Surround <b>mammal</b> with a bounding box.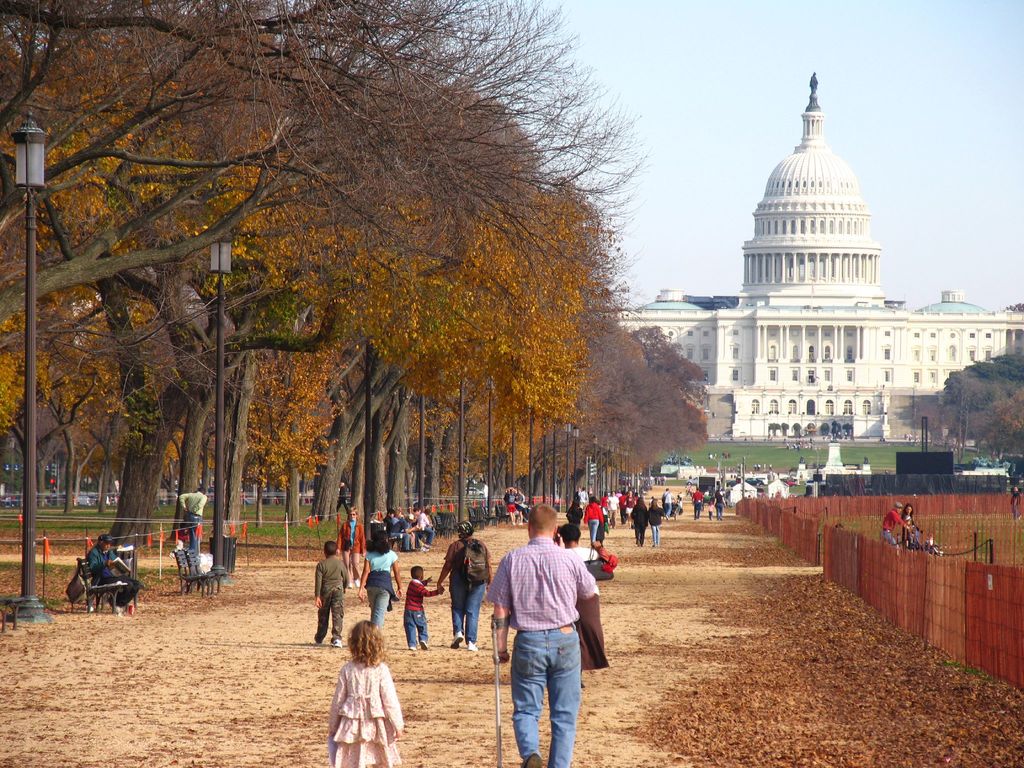
{"x1": 88, "y1": 536, "x2": 140, "y2": 612}.
